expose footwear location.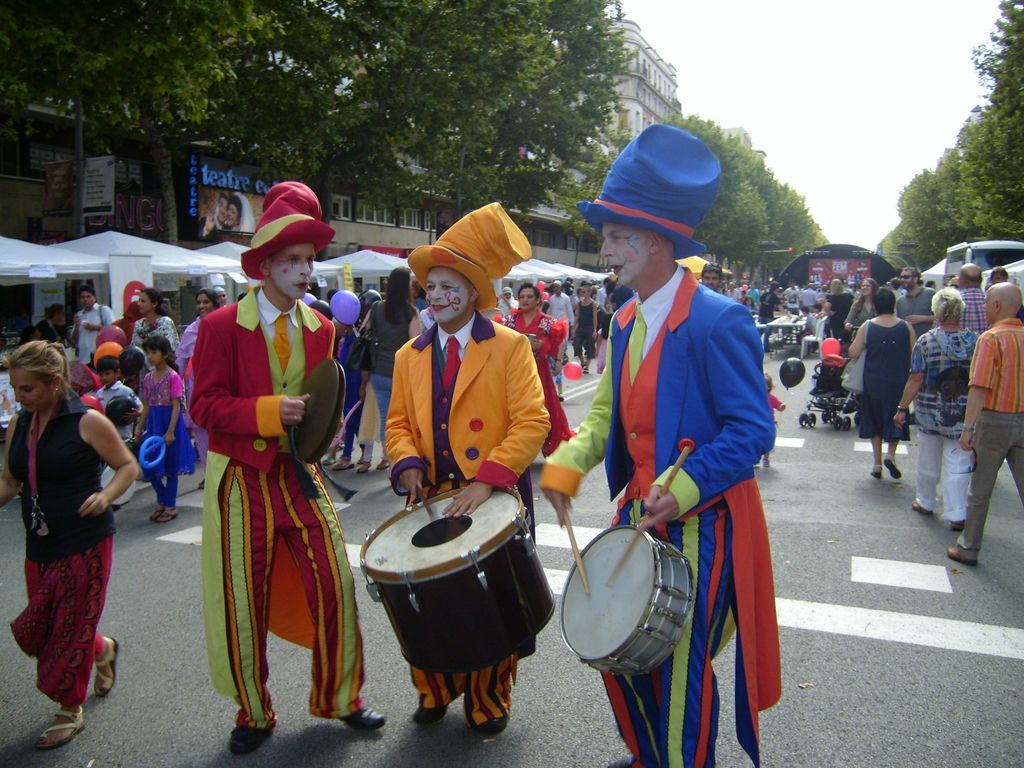
Exposed at x1=354, y1=465, x2=371, y2=477.
